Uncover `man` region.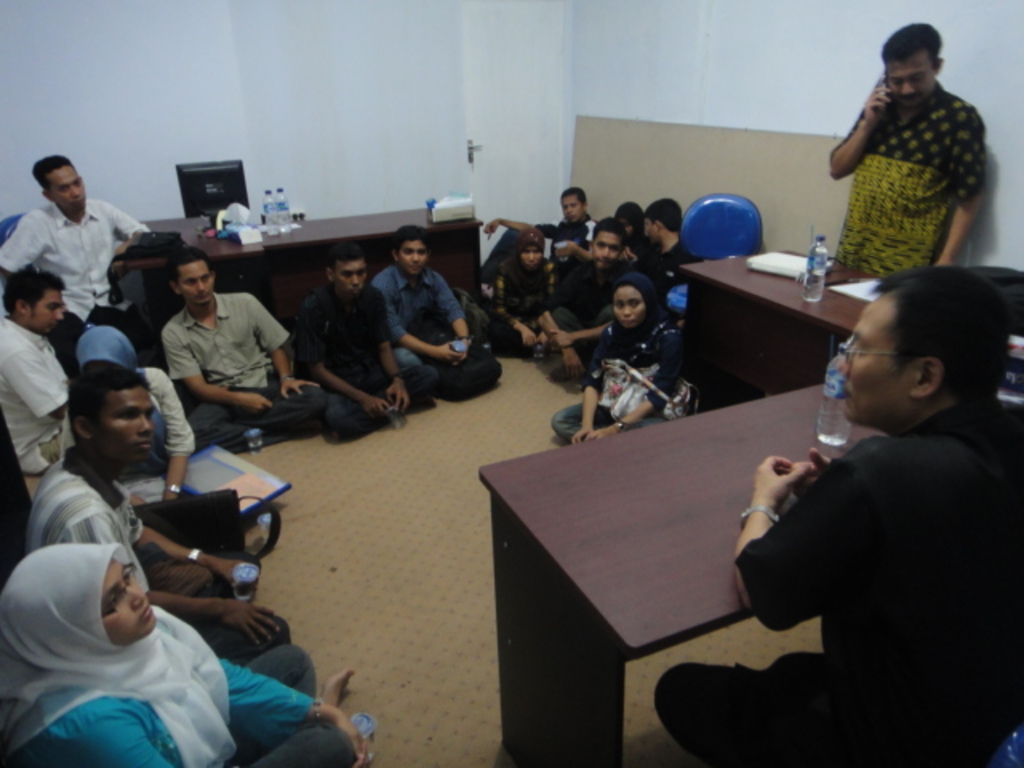
Uncovered: <box>299,243,438,437</box>.
